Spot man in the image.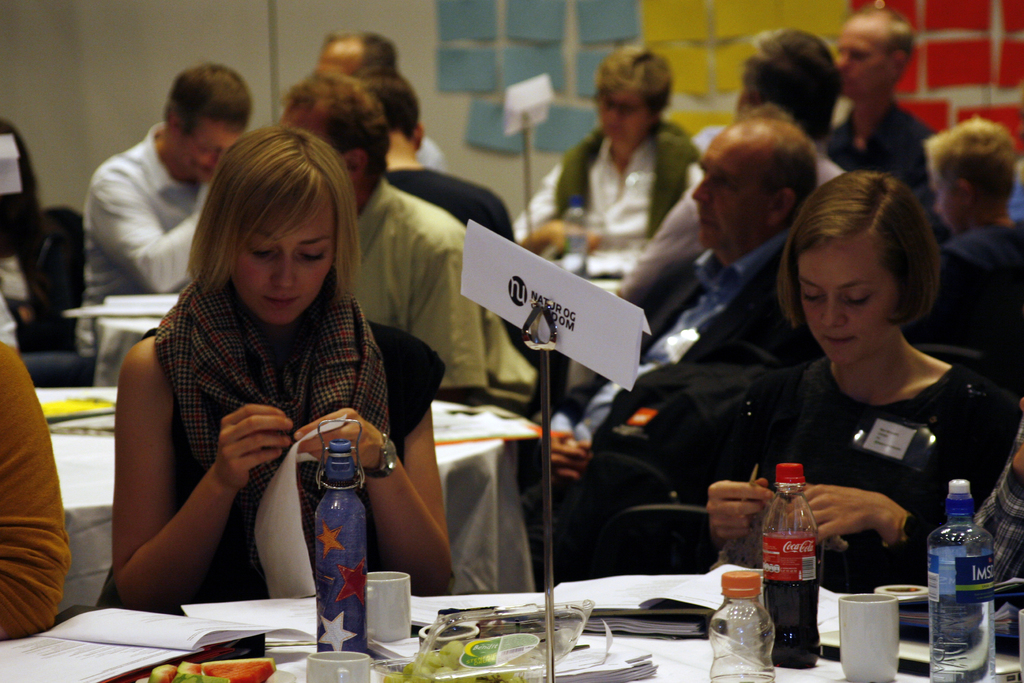
man found at <region>319, 29, 397, 75</region>.
